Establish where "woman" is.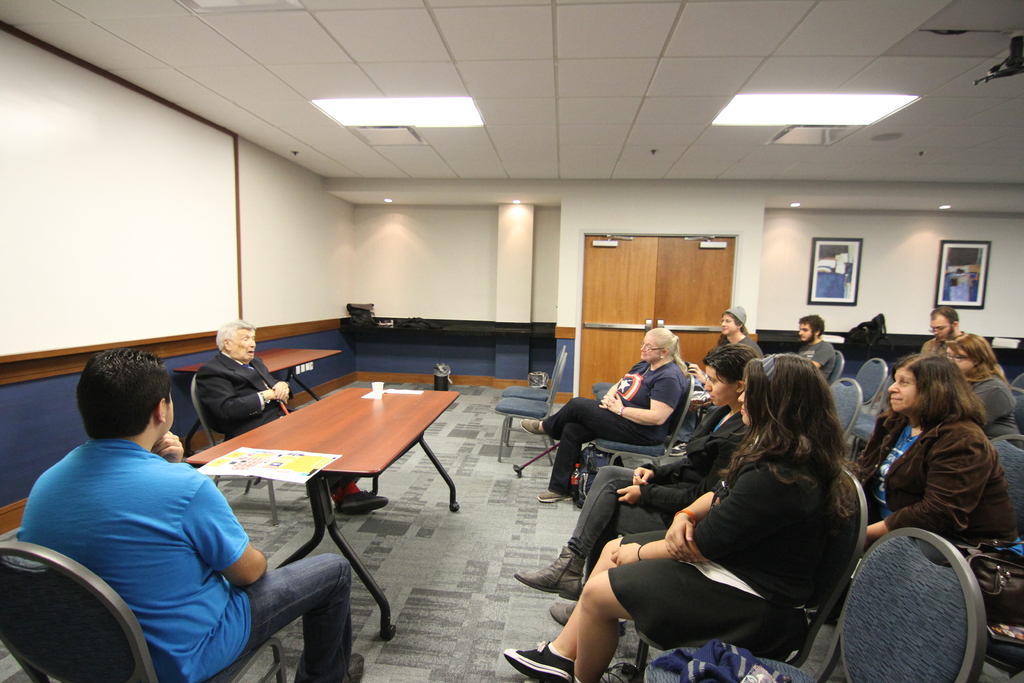
Established at x1=515, y1=343, x2=764, y2=640.
